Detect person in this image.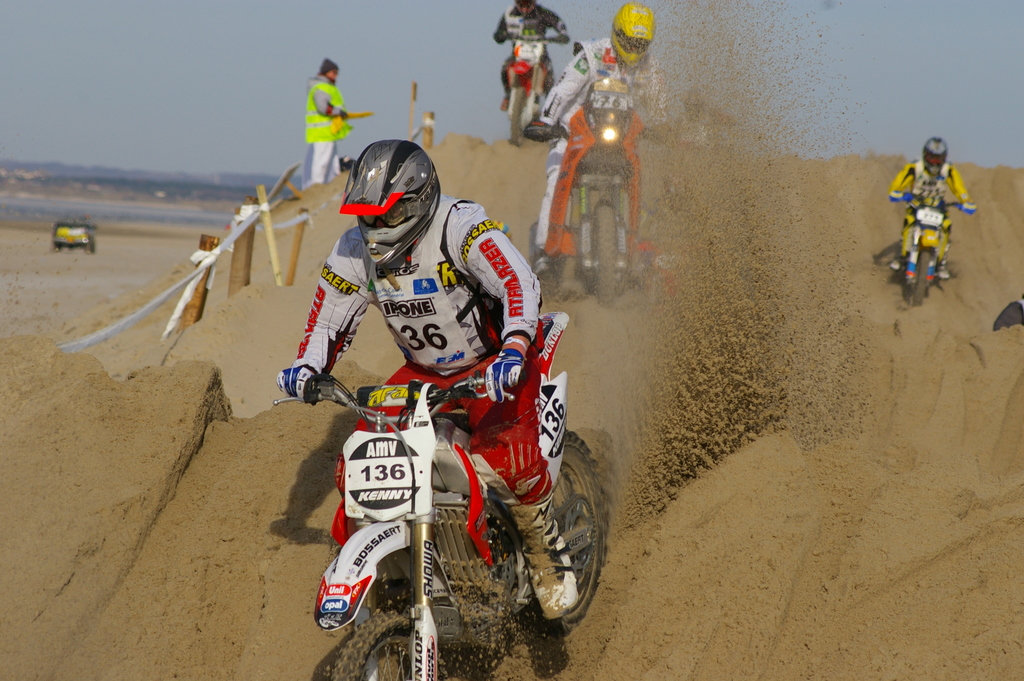
Detection: box(531, 0, 669, 284).
